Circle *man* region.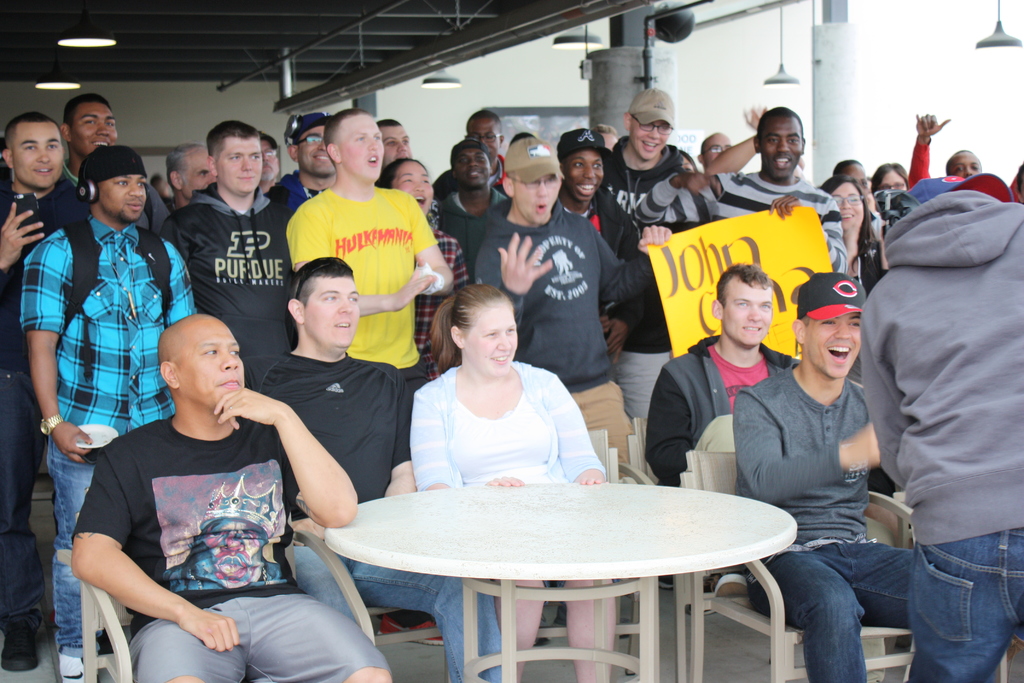
Region: [283, 104, 458, 408].
